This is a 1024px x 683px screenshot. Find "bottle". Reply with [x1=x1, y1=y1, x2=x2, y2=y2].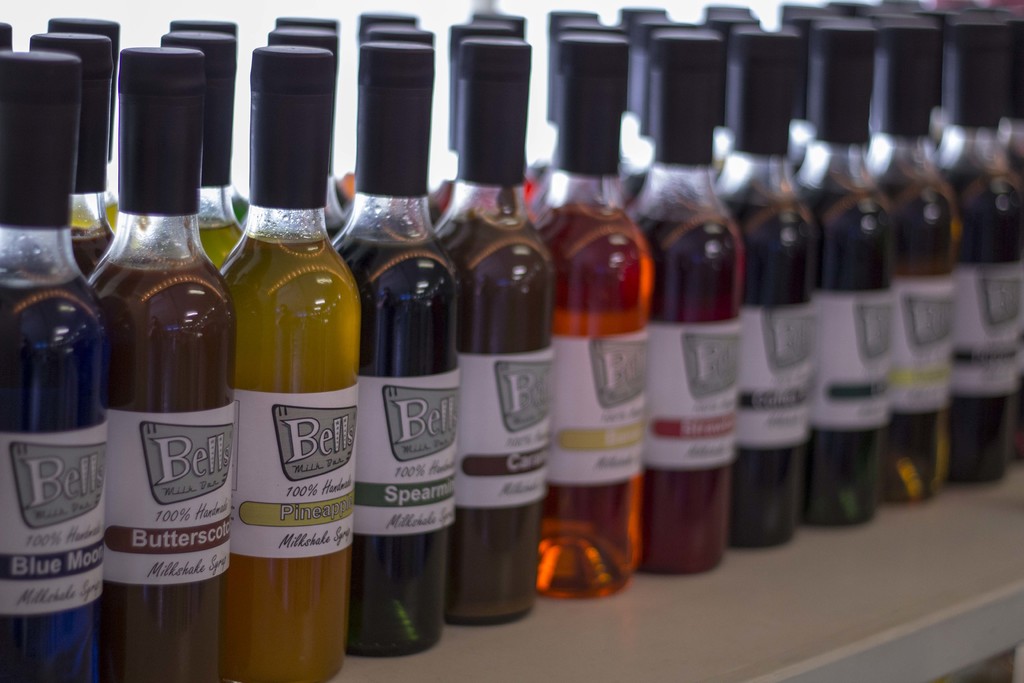
[x1=707, y1=21, x2=805, y2=536].
